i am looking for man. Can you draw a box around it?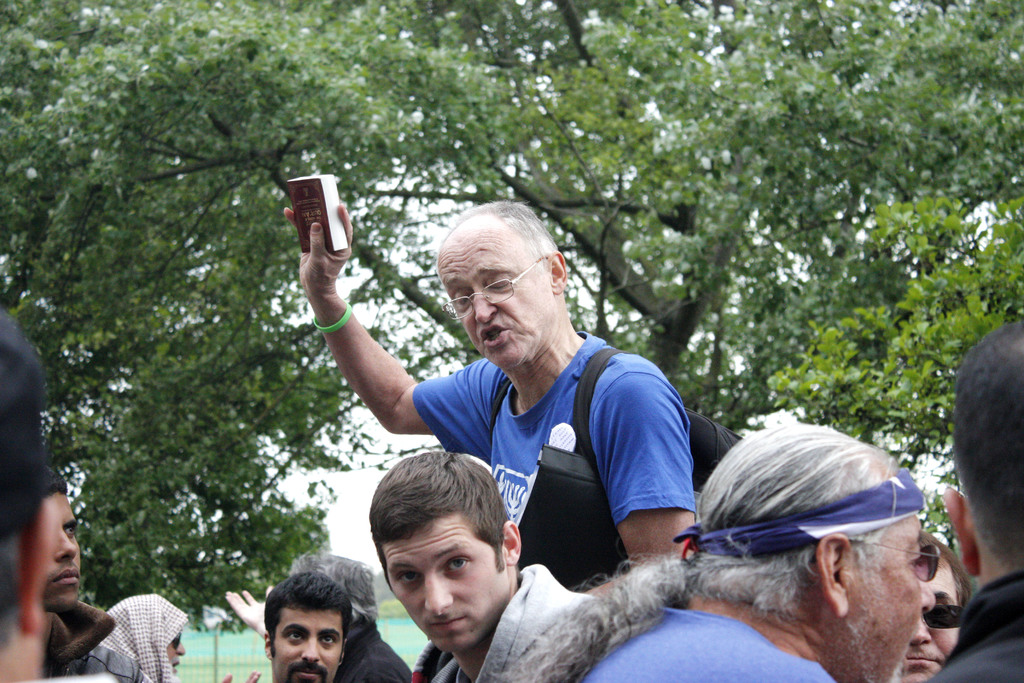
Sure, the bounding box is bbox=(934, 306, 1023, 682).
